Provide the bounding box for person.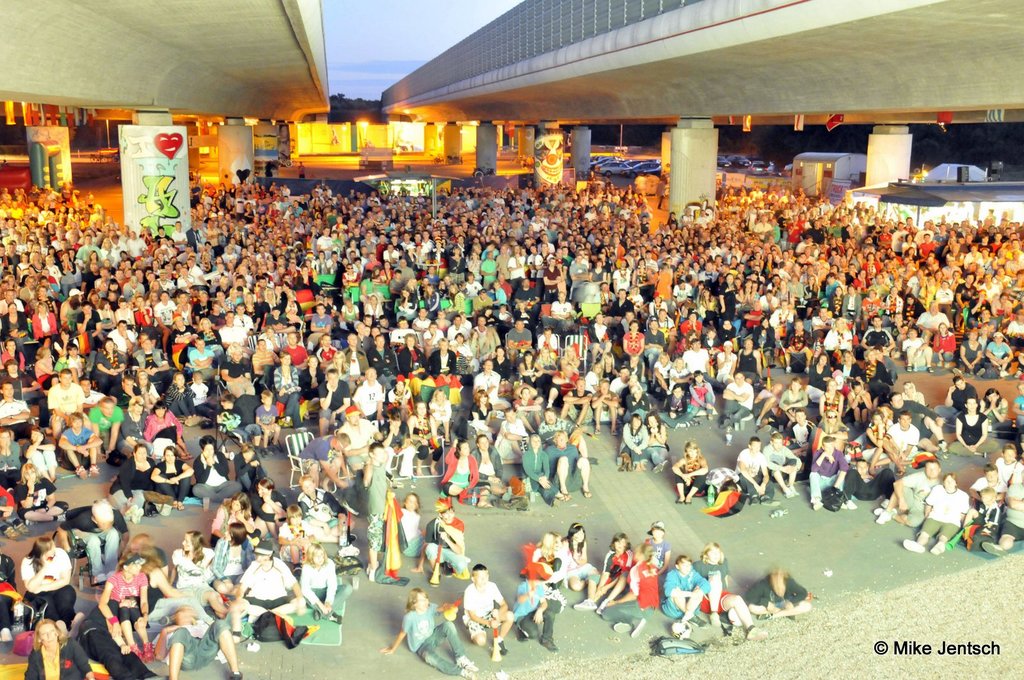
124/274/147/299.
